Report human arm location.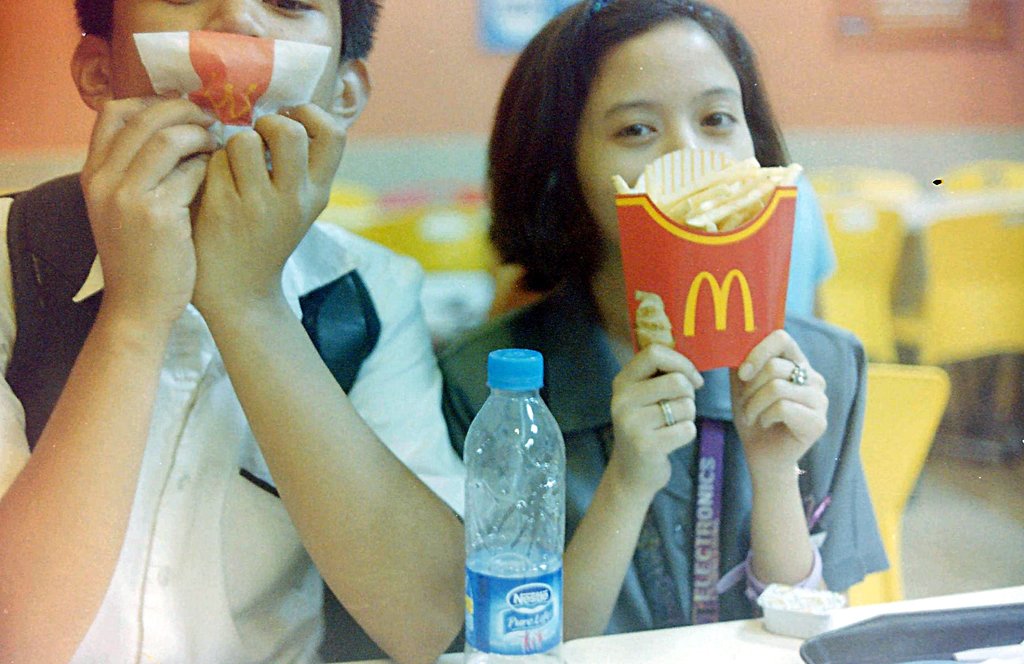
Report: <bbox>157, 149, 454, 663</bbox>.
